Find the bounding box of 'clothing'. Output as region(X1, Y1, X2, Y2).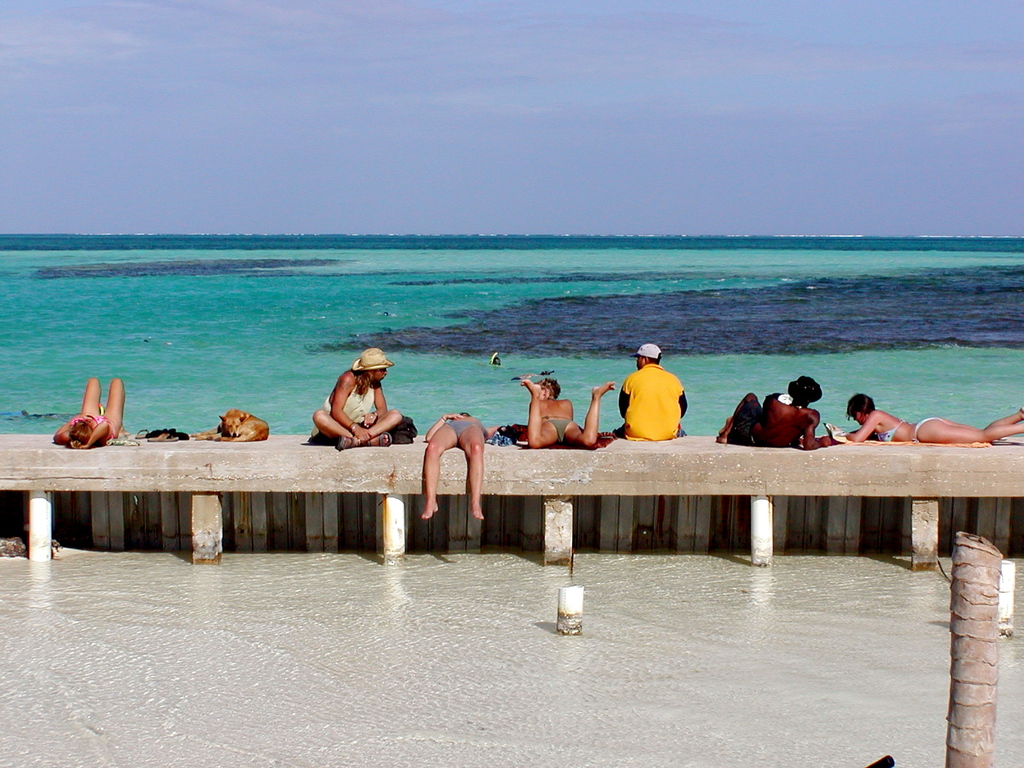
region(877, 418, 909, 442).
